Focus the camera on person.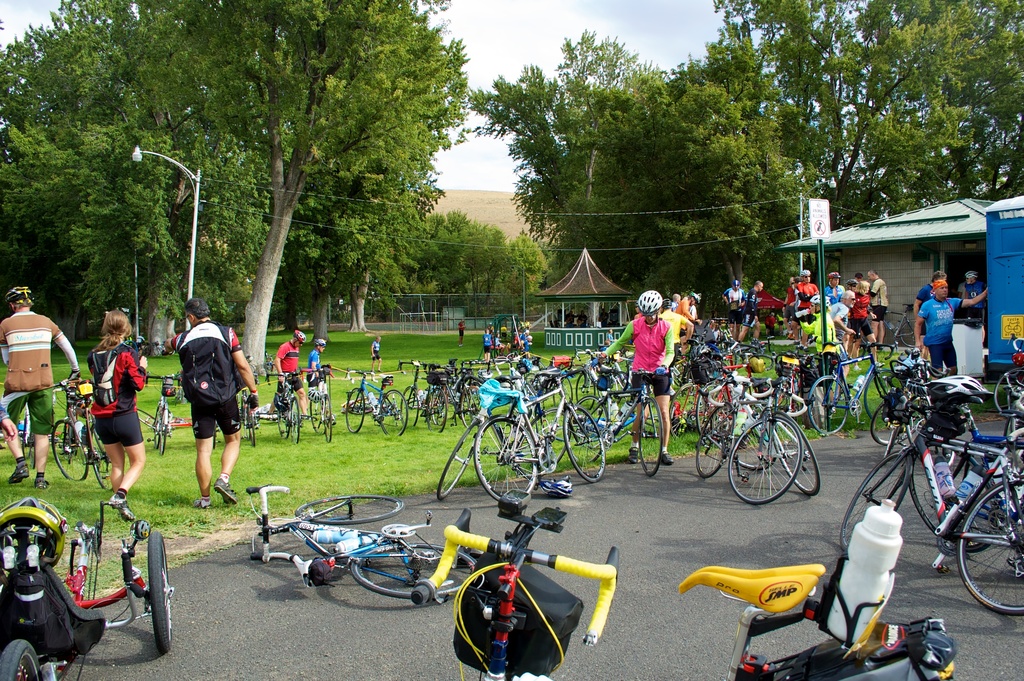
Focus region: 0 279 76 492.
